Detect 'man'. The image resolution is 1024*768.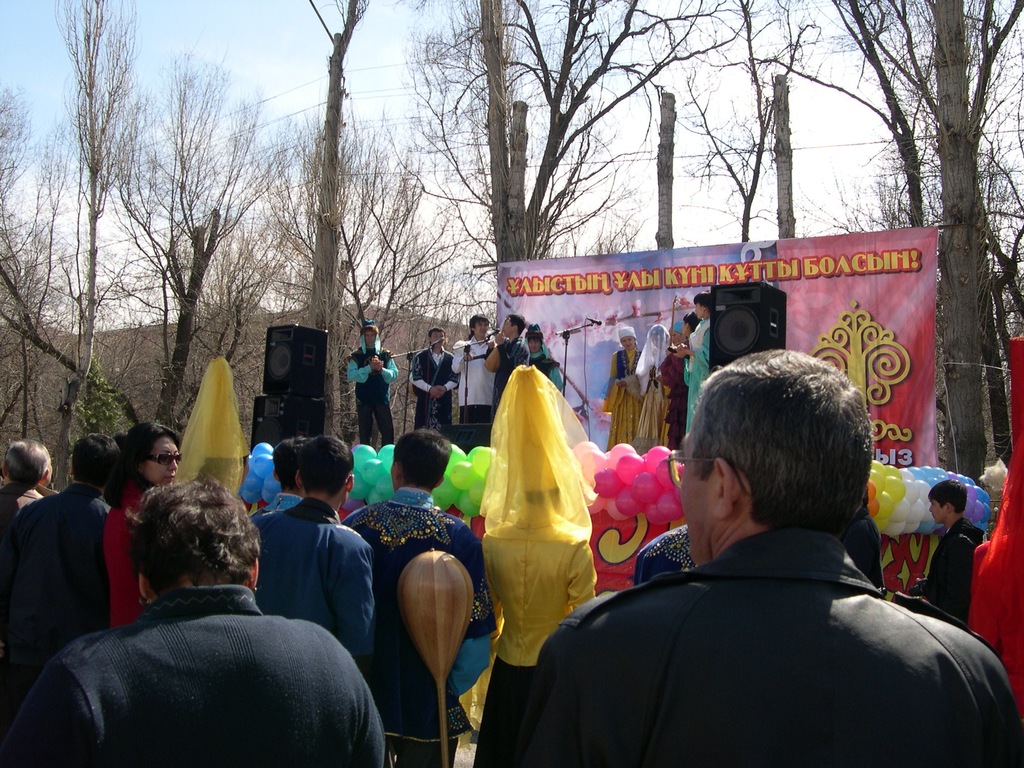
{"x1": 5, "y1": 431, "x2": 120, "y2": 691}.
